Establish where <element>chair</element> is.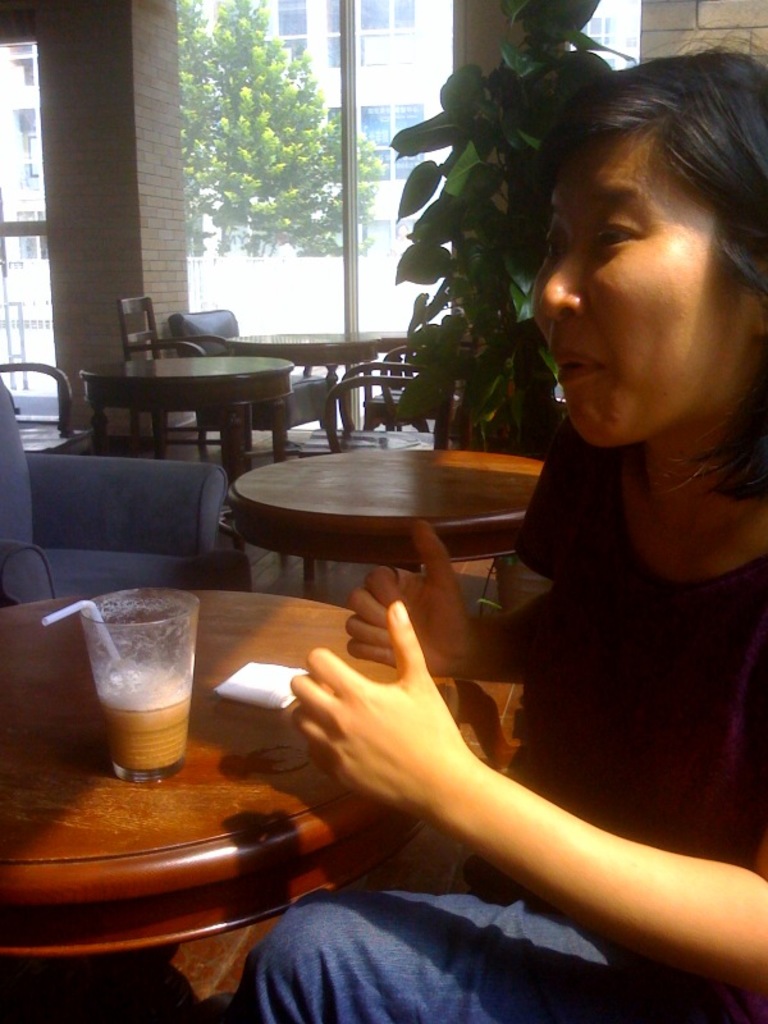
Established at Rect(301, 358, 448, 460).
